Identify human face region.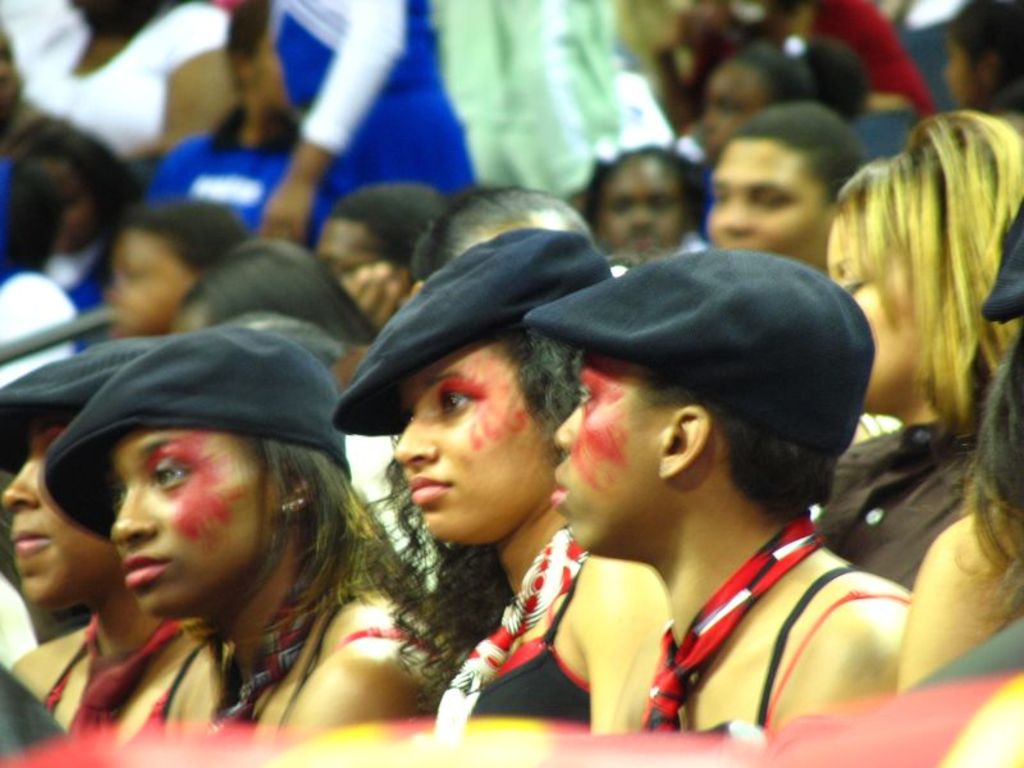
Region: rect(704, 59, 776, 156).
